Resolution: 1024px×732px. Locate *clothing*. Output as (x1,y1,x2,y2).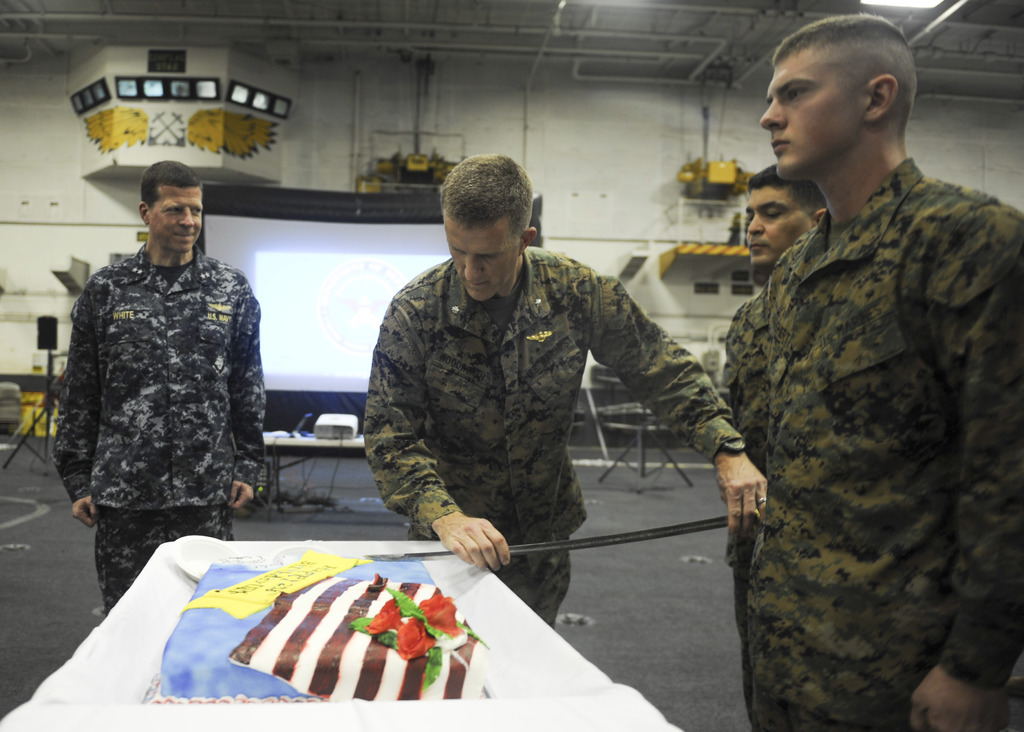
(741,161,1023,731).
